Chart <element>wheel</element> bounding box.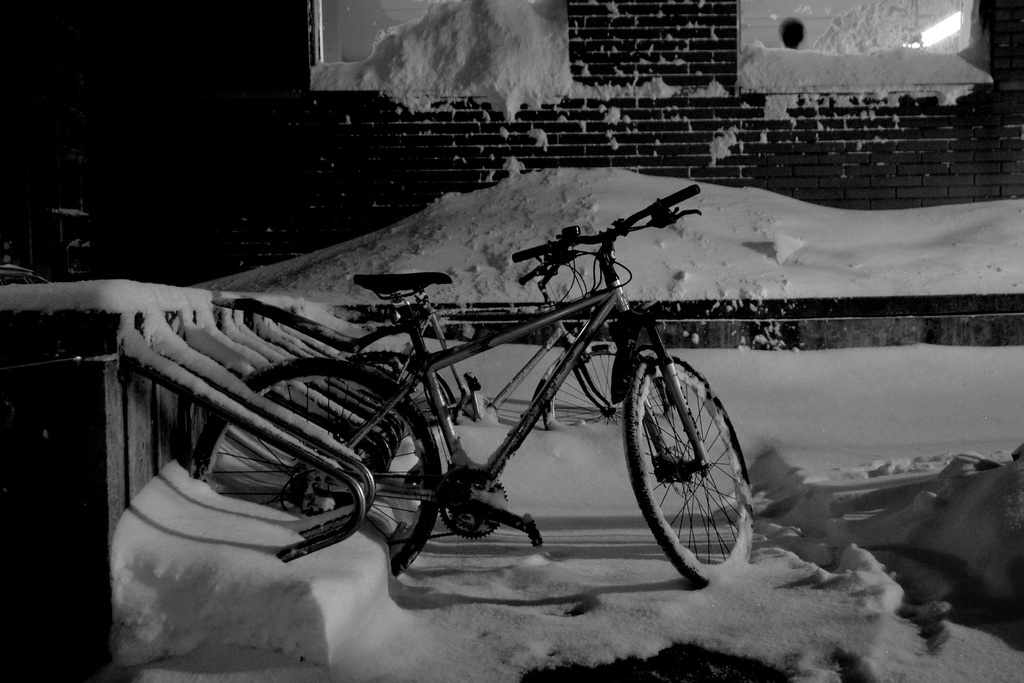
Charted: [625, 358, 738, 582].
